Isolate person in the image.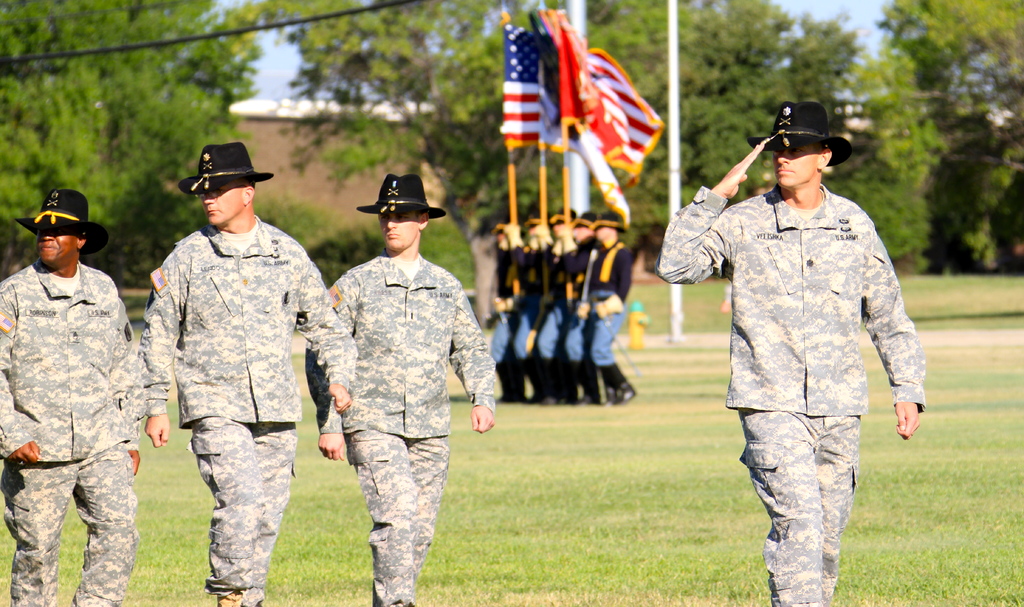
Isolated region: BBox(0, 196, 135, 606).
